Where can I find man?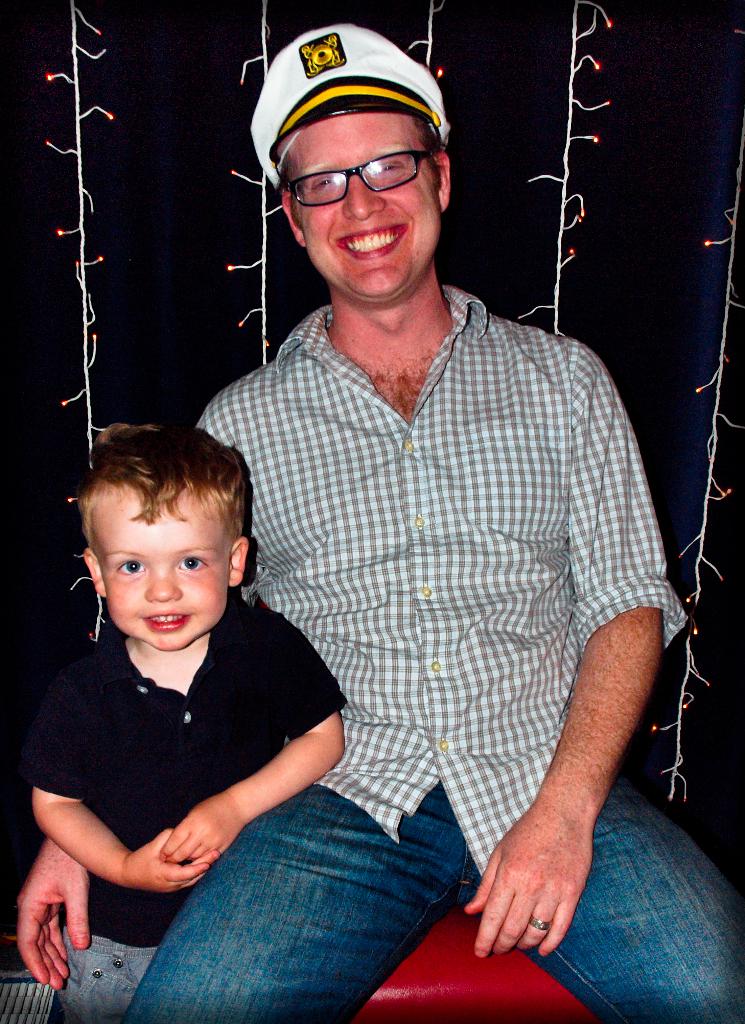
You can find it at [10, 421, 348, 925].
